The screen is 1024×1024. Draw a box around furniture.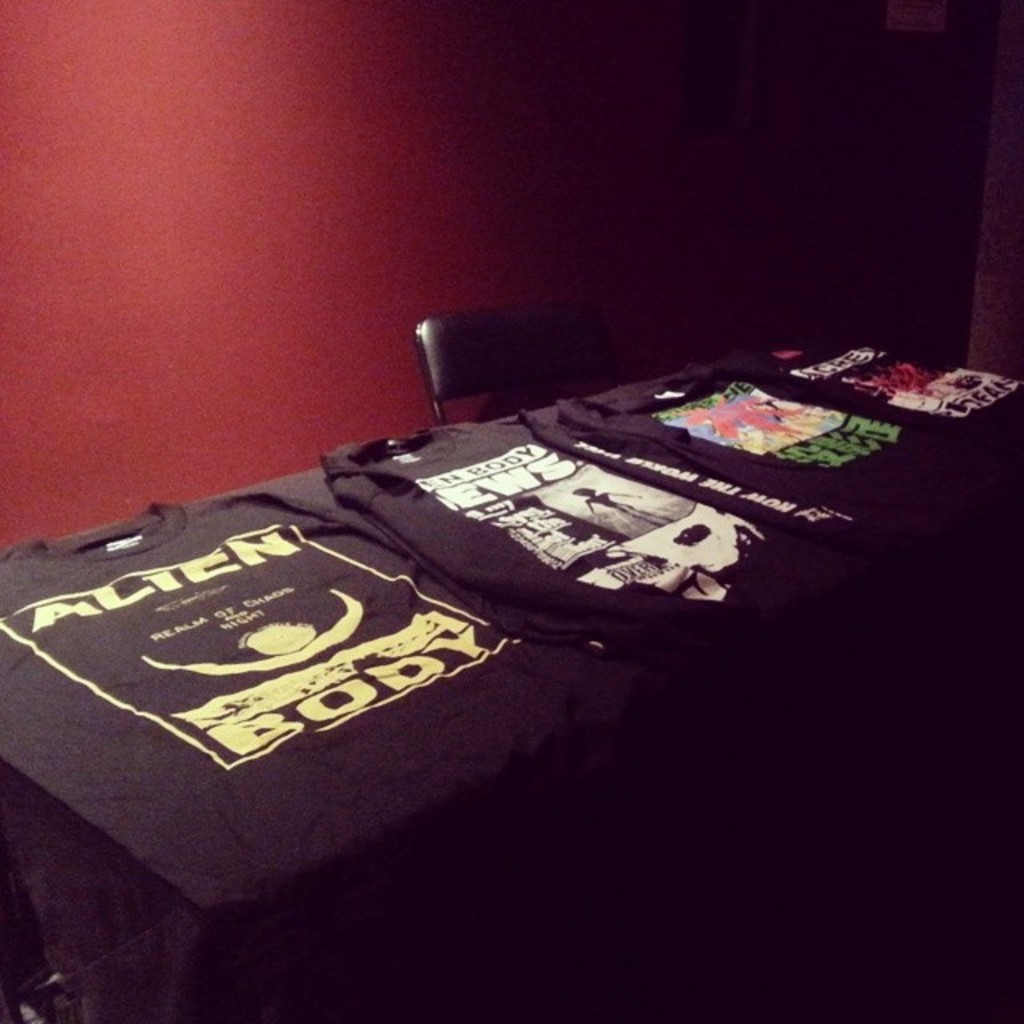
<bbox>416, 312, 611, 422</bbox>.
